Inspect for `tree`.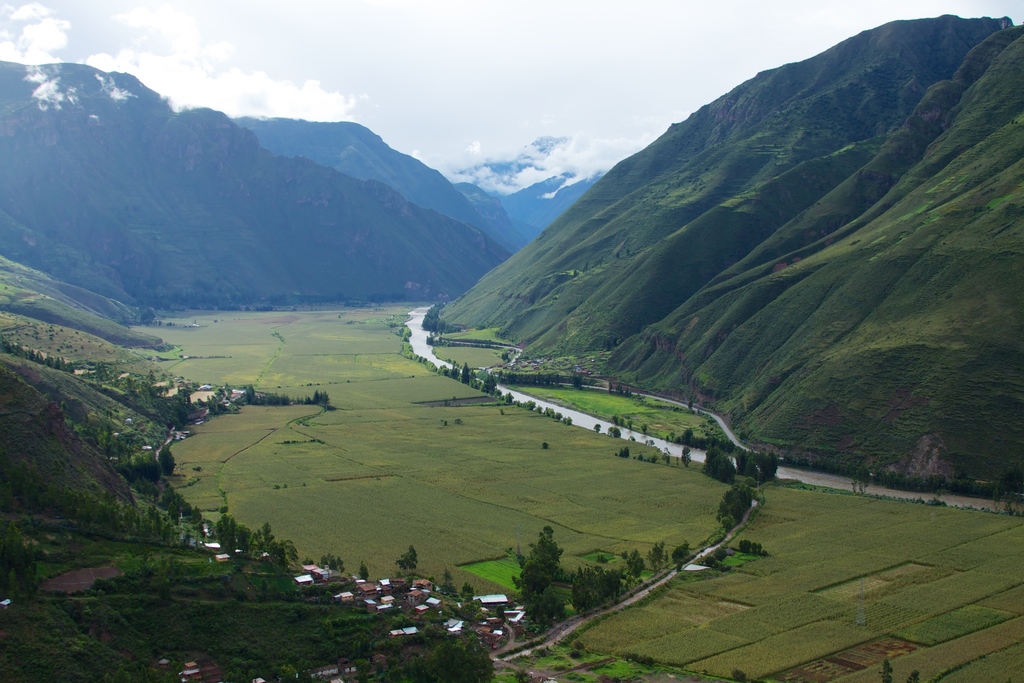
Inspection: select_region(245, 517, 303, 570).
